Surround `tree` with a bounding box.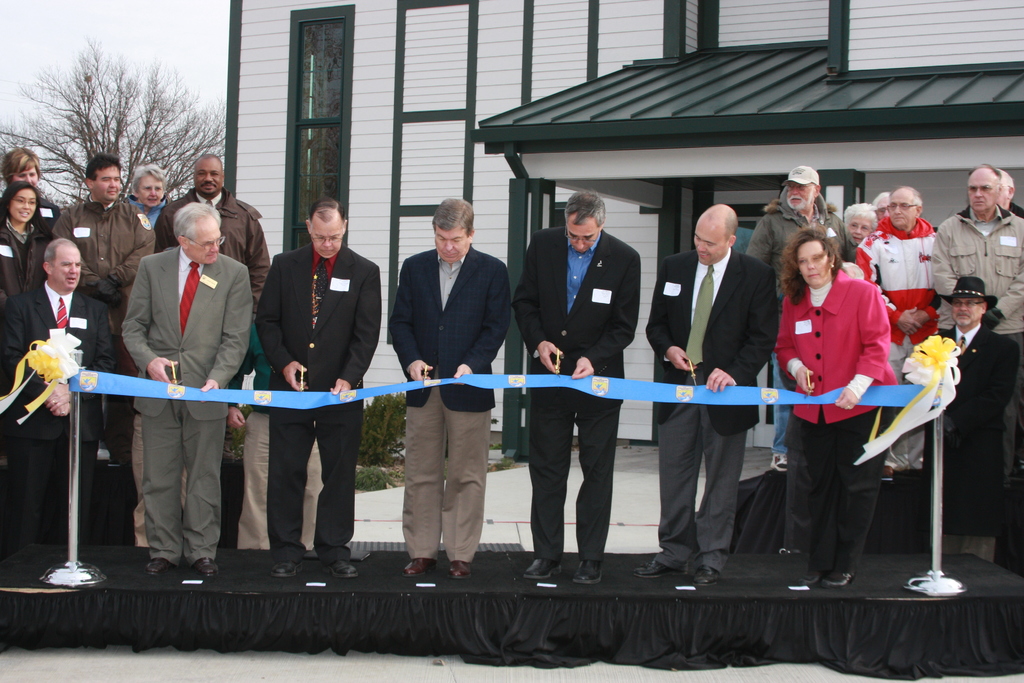
bbox=(0, 35, 237, 218).
